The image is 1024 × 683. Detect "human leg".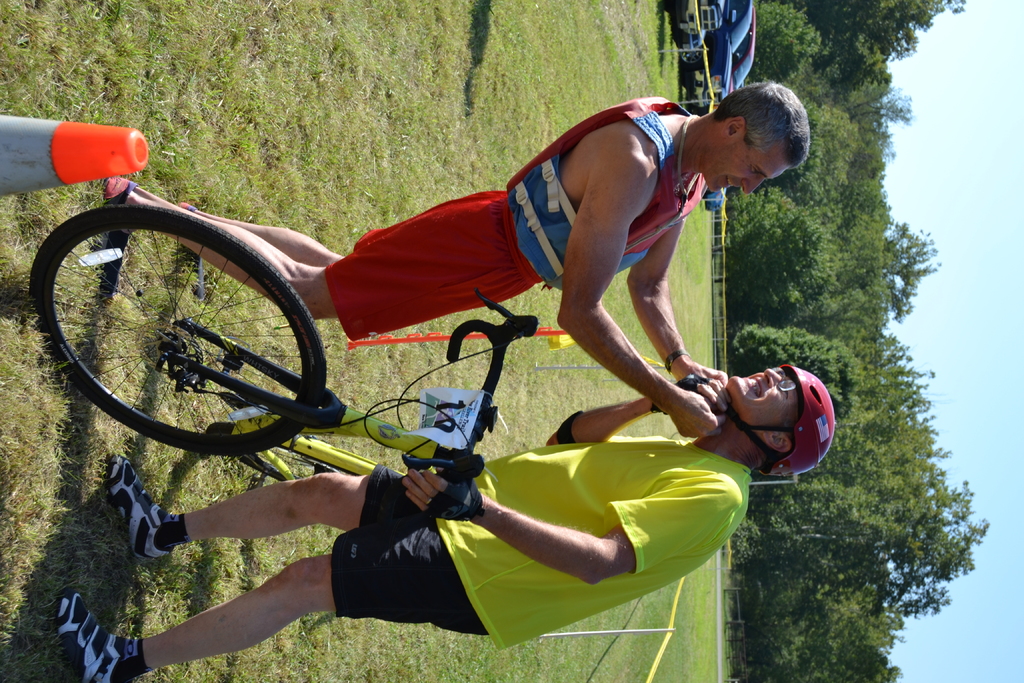
Detection: <bbox>91, 194, 536, 340</bbox>.
